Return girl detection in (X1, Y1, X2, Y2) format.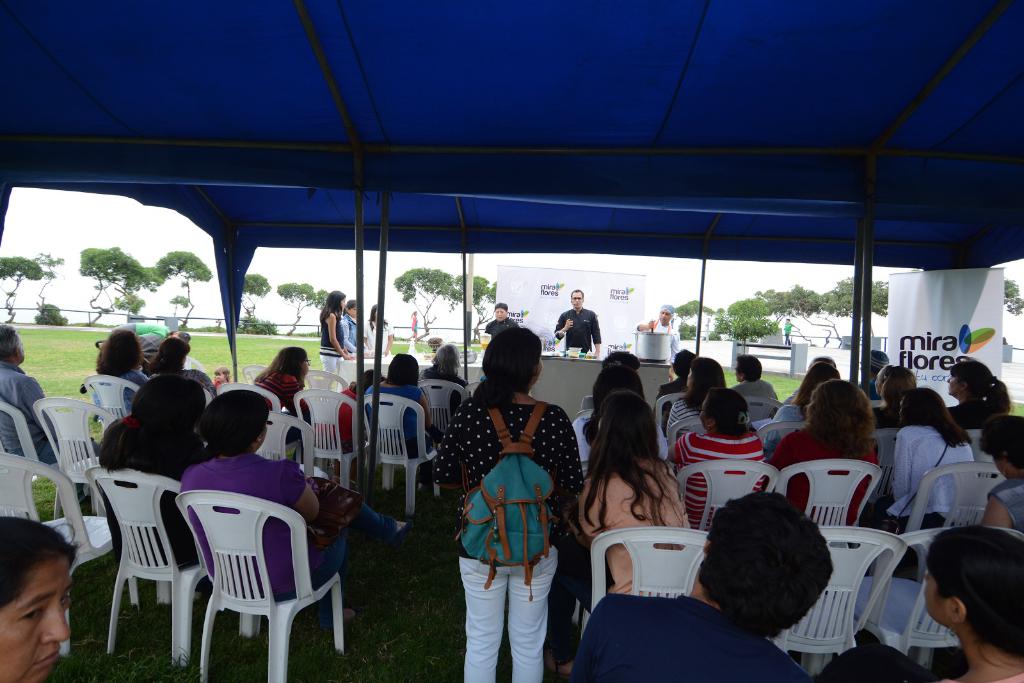
(317, 289, 355, 390).
